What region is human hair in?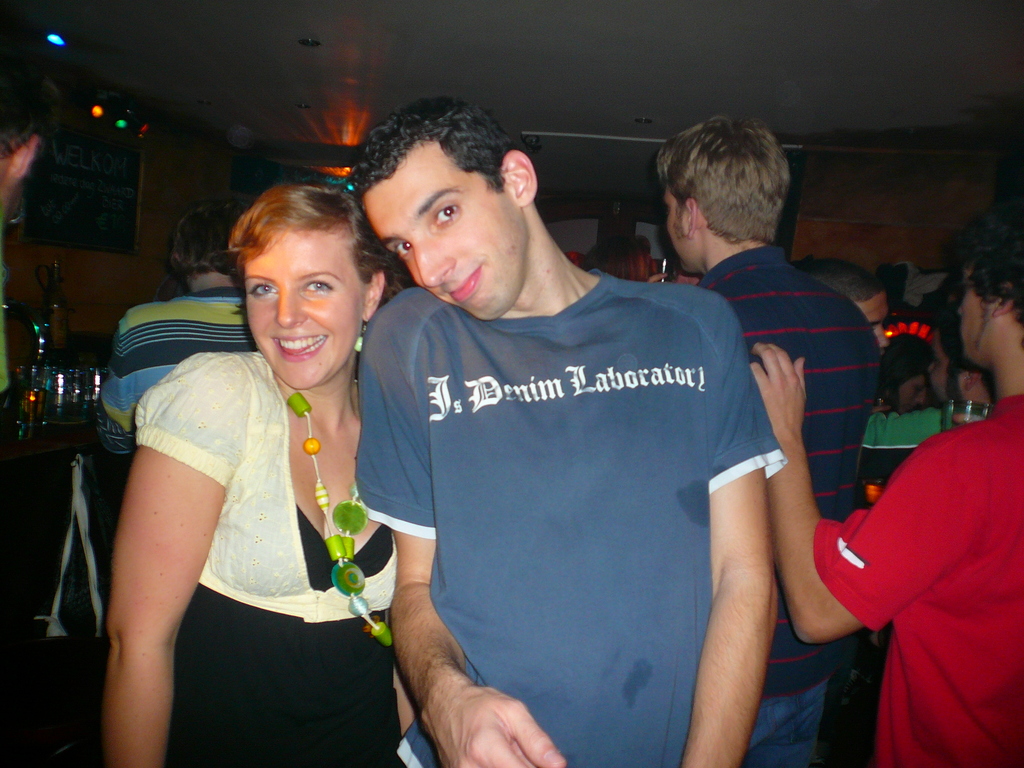
locate(946, 196, 1023, 353).
